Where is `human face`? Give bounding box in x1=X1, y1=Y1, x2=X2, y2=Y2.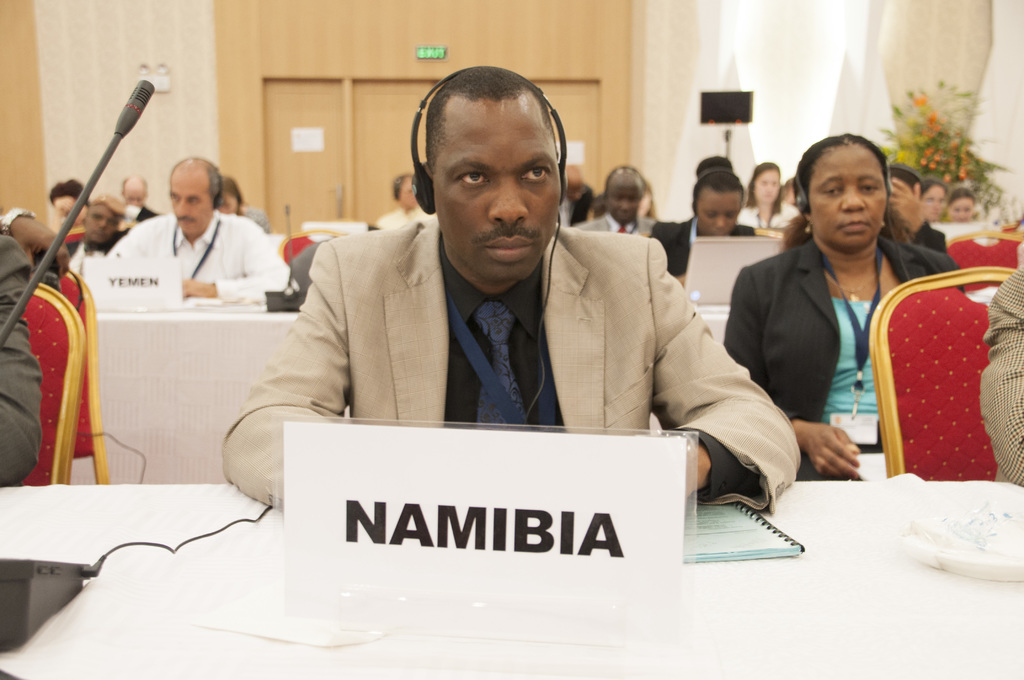
x1=399, y1=176, x2=416, y2=209.
